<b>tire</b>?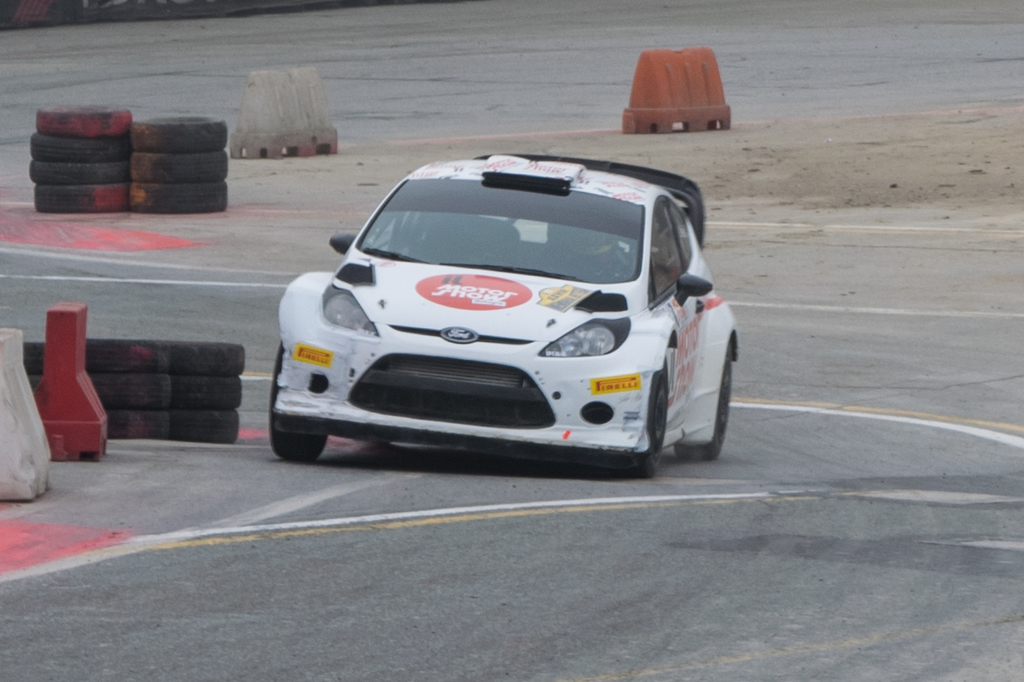
l=270, t=344, r=329, b=457
